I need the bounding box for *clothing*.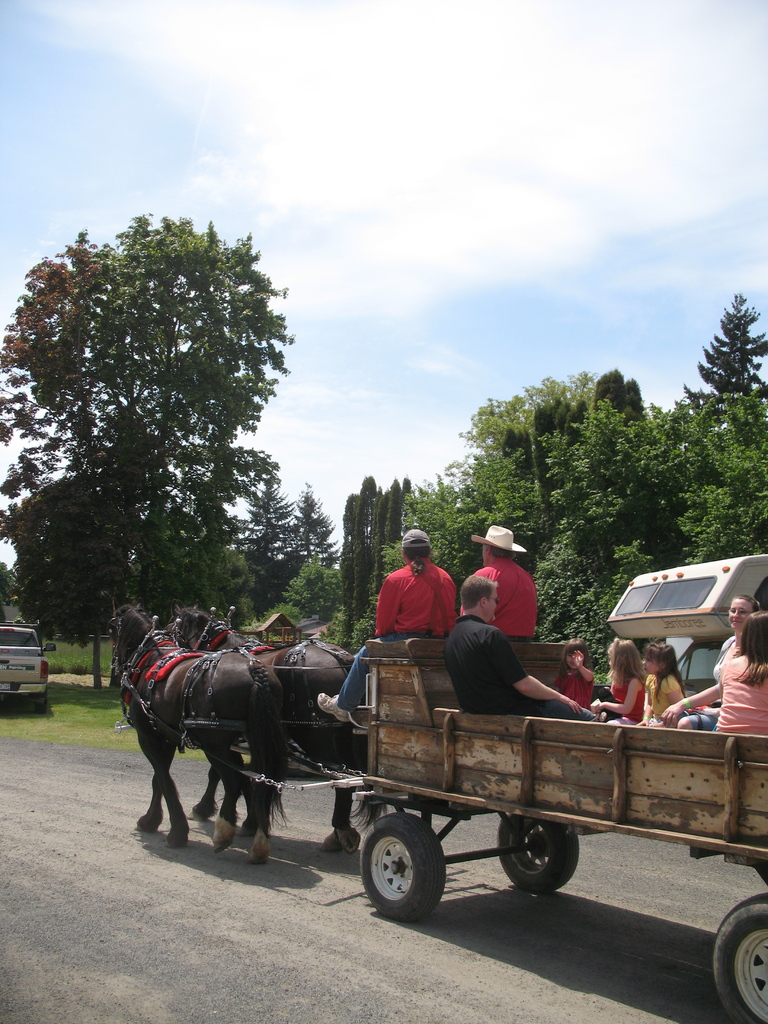
Here it is: (611,672,646,726).
